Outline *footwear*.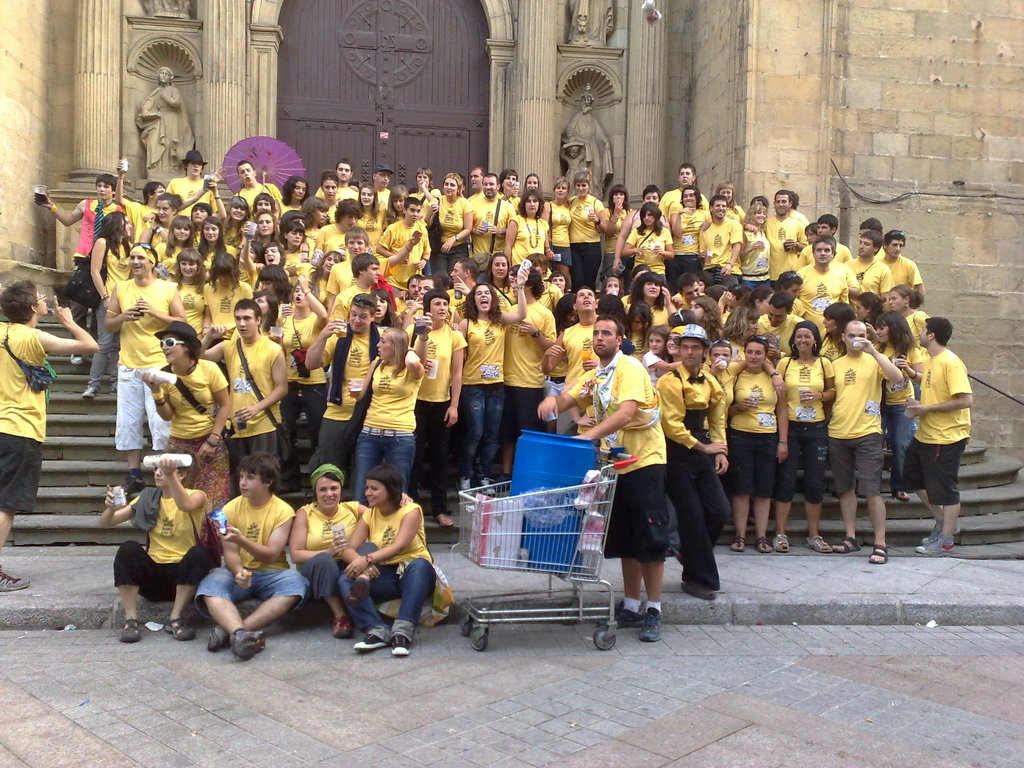
Outline: [left=333, top=615, right=355, bottom=637].
